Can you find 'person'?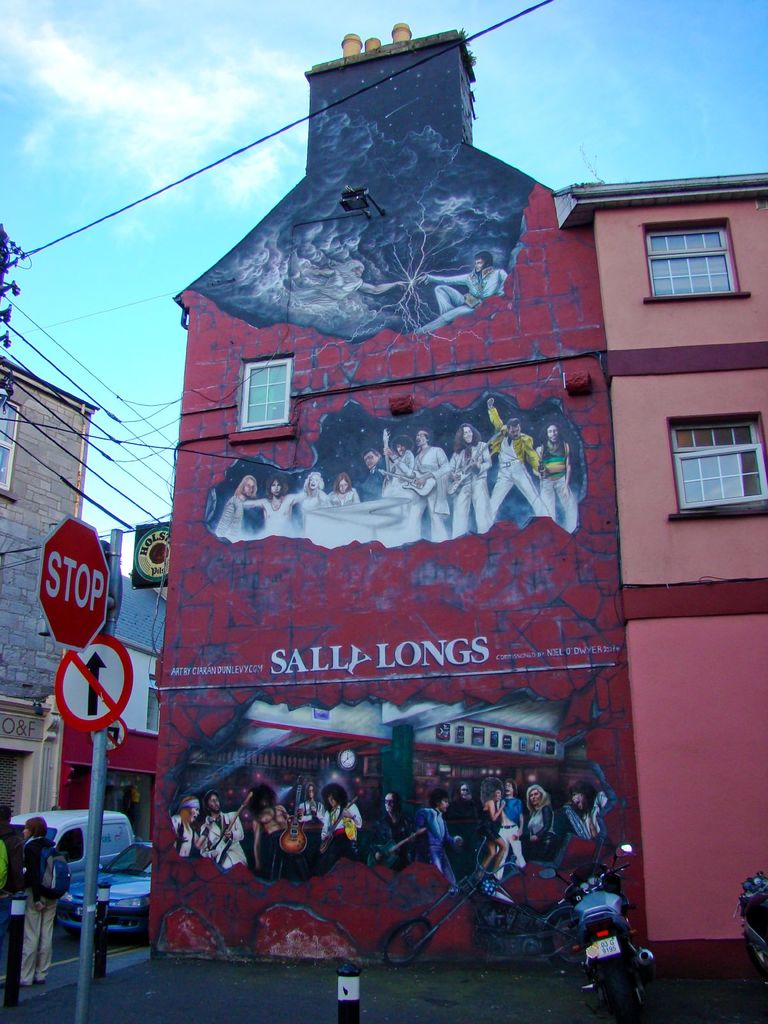
Yes, bounding box: region(415, 432, 450, 541).
